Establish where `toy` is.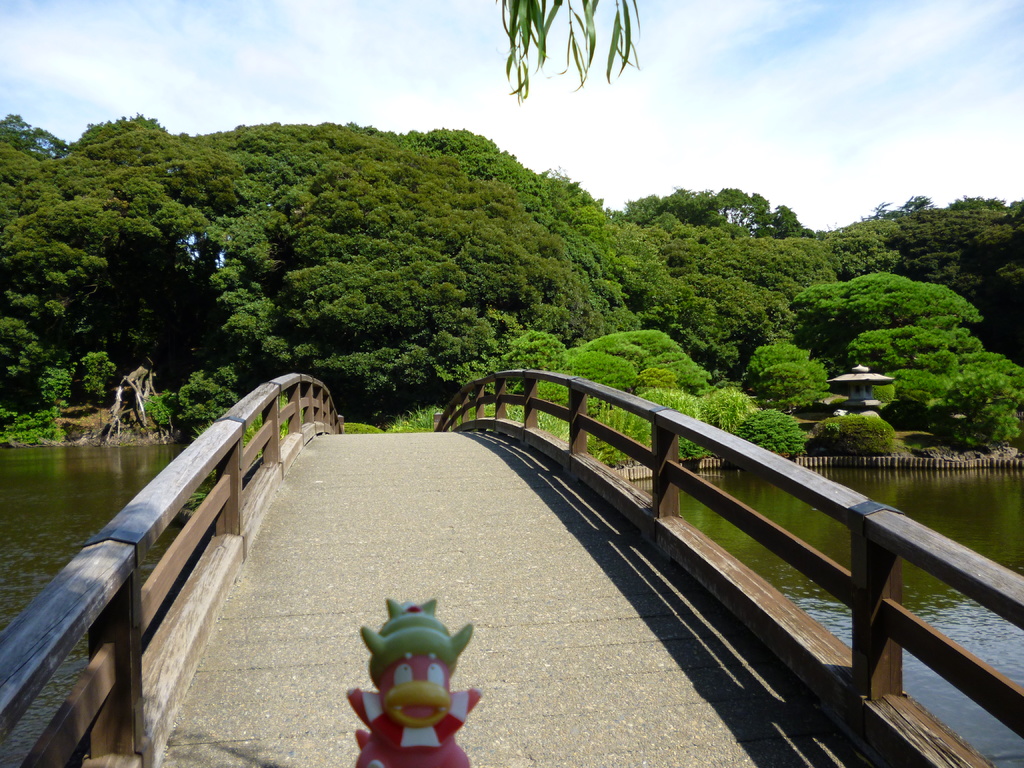
Established at bbox=(345, 593, 489, 764).
